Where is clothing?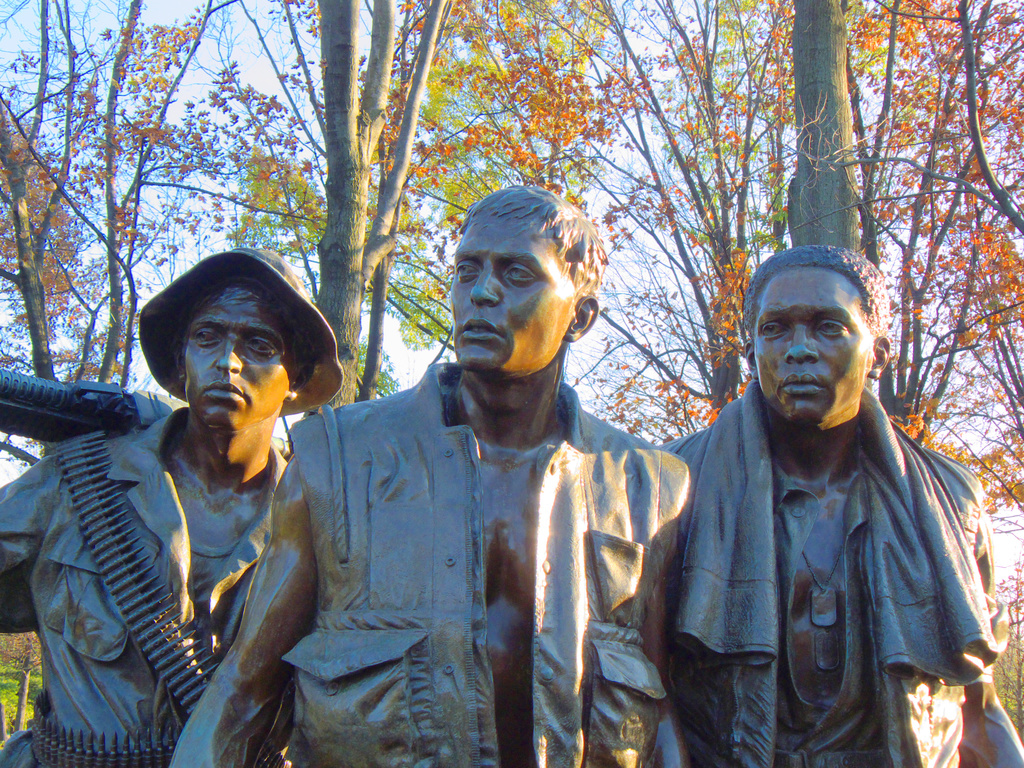
<region>280, 360, 694, 767</region>.
